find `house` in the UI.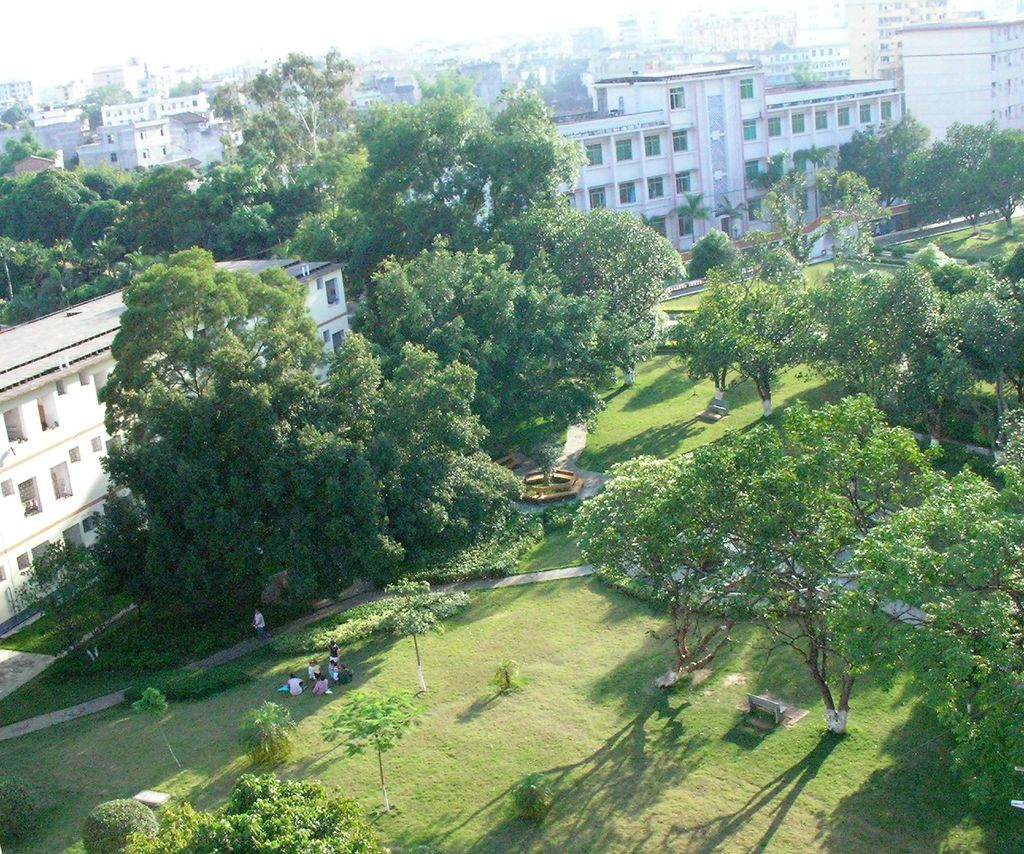
UI element at box(98, 68, 214, 119).
